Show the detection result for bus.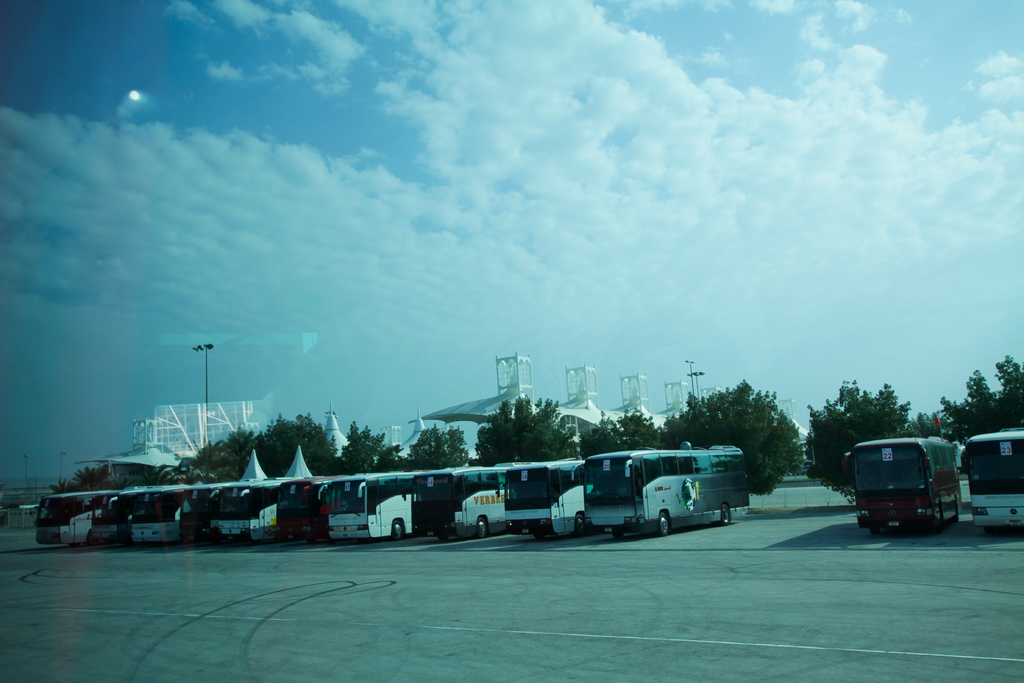
842/433/962/533.
